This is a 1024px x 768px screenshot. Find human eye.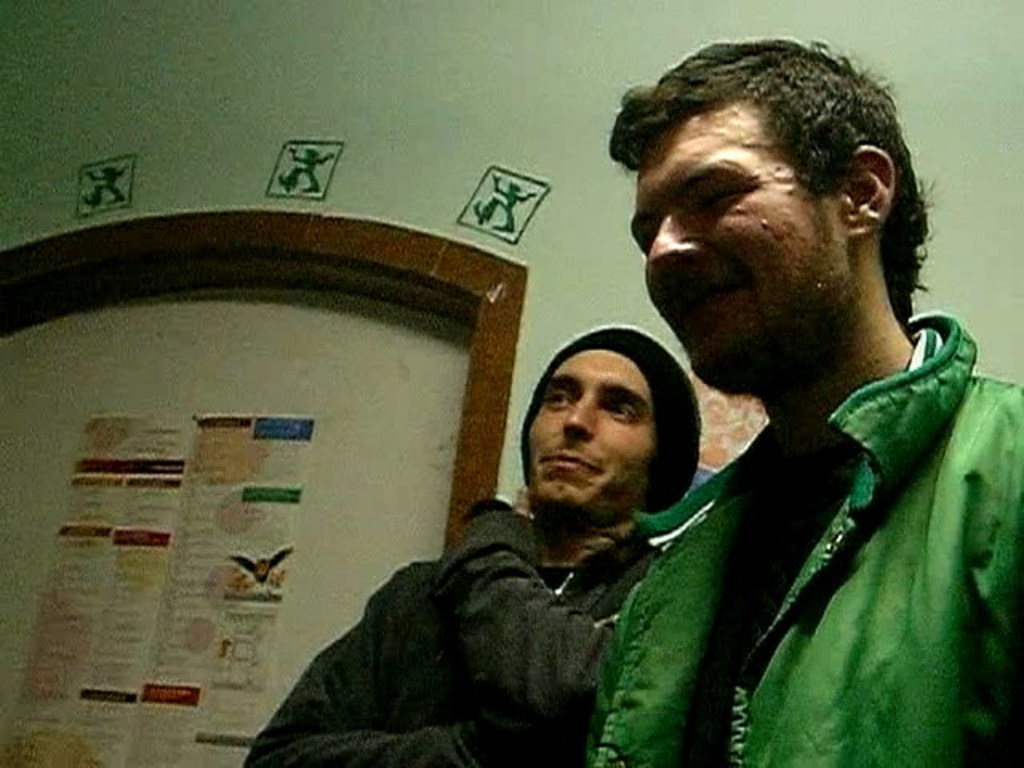
Bounding box: [542, 389, 576, 406].
